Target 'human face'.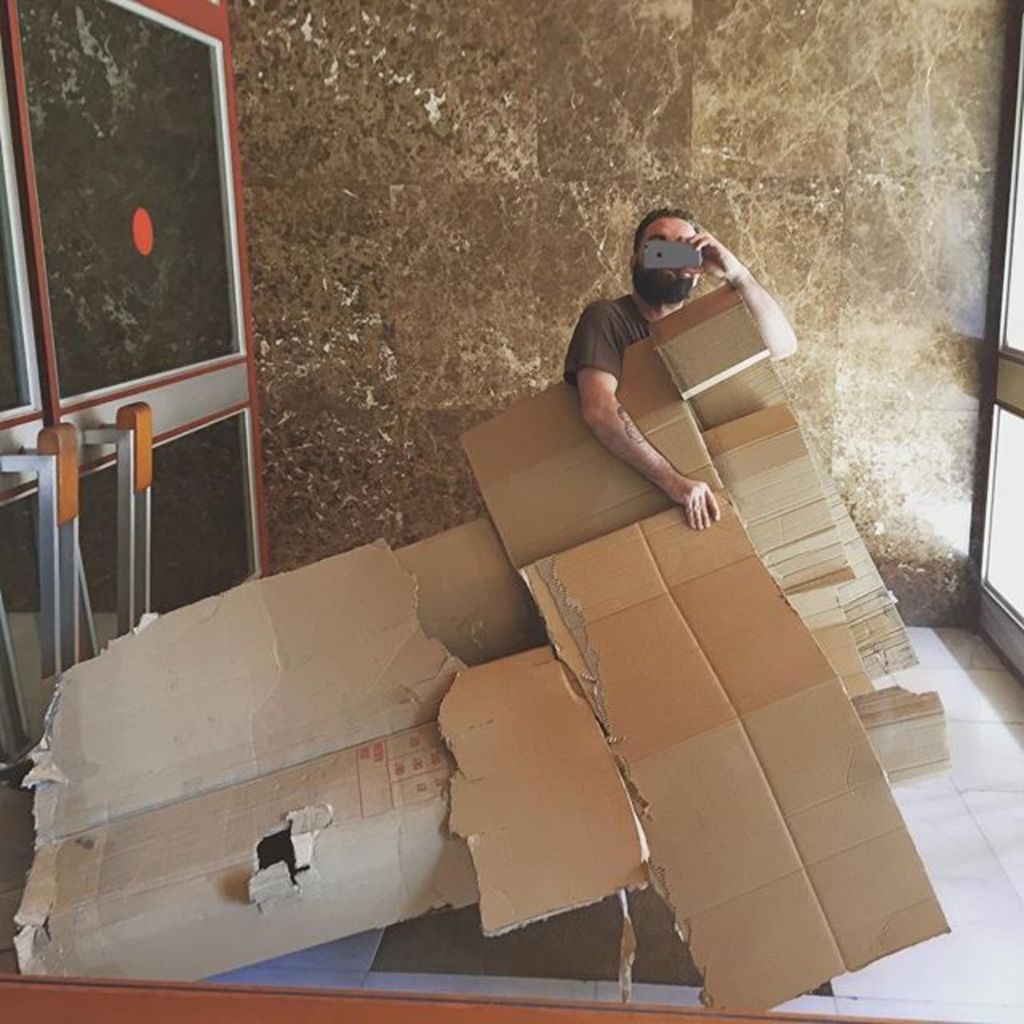
Target region: select_region(640, 208, 701, 293).
